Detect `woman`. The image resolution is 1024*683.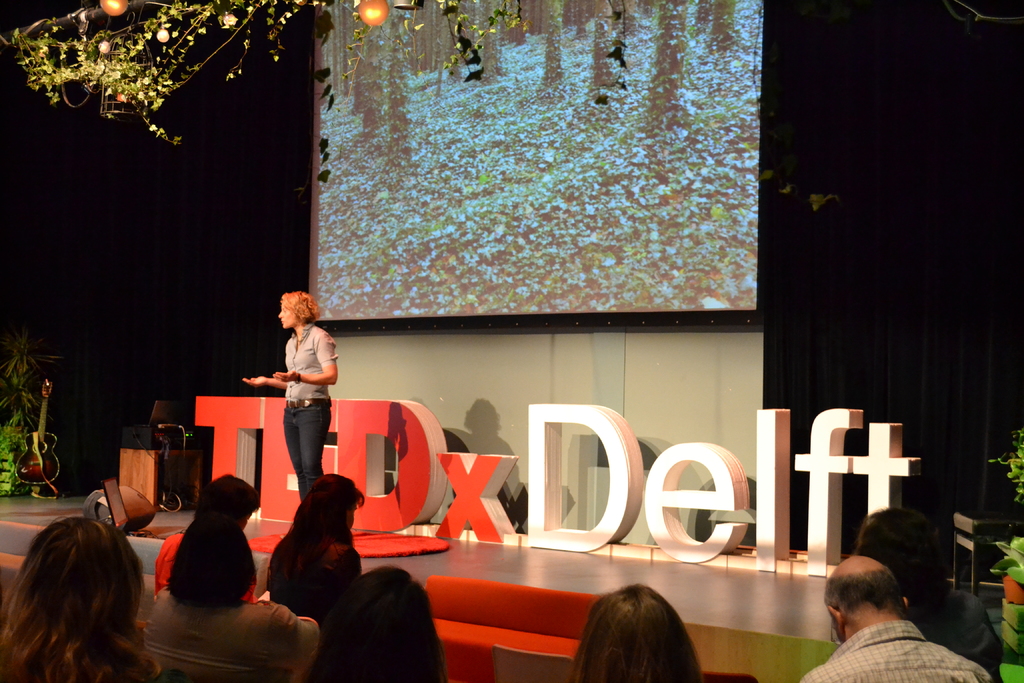
(0,516,168,682).
